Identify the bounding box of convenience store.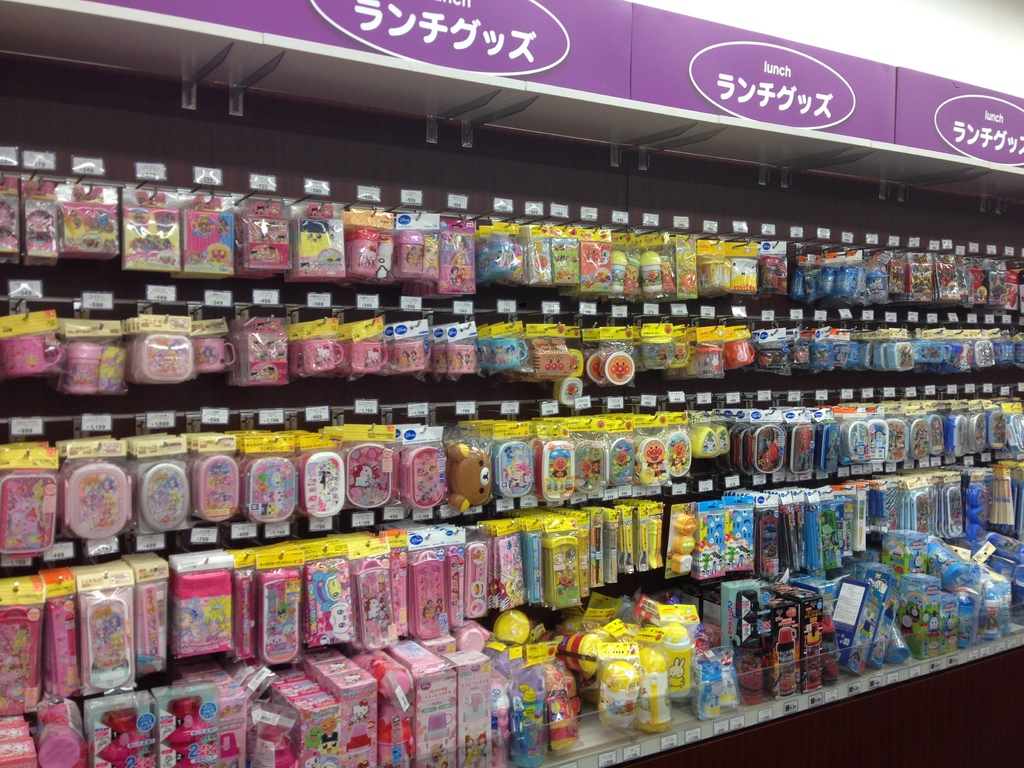
0,0,1023,767.
